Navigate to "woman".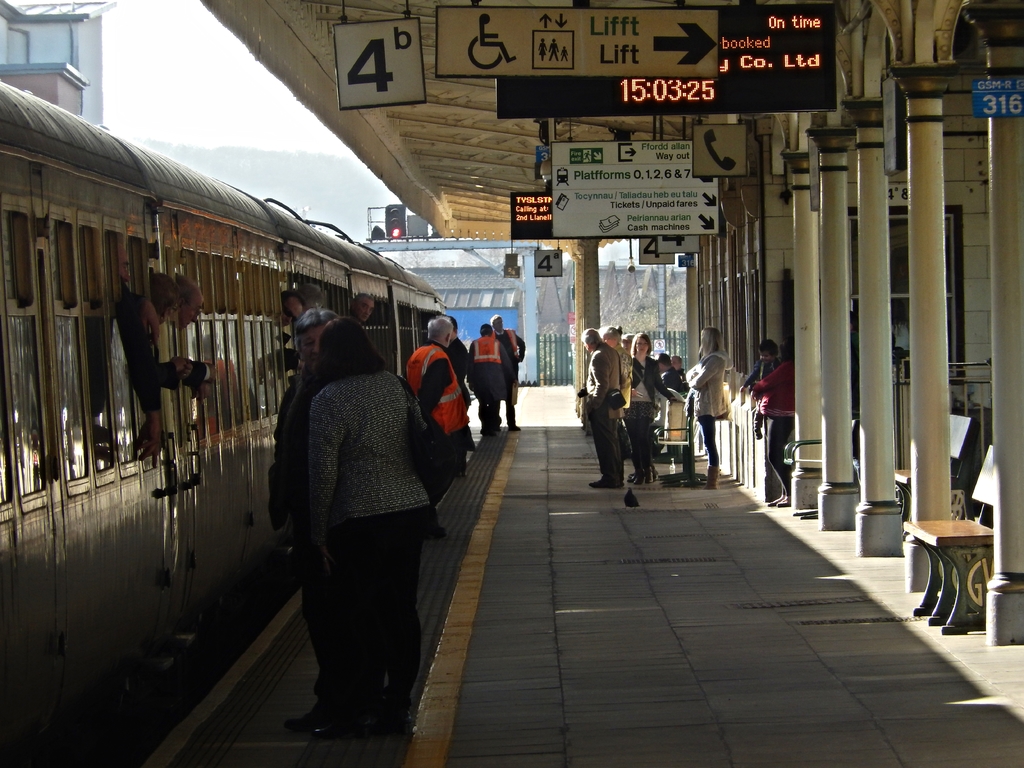
Navigation target: {"x1": 750, "y1": 339, "x2": 795, "y2": 508}.
